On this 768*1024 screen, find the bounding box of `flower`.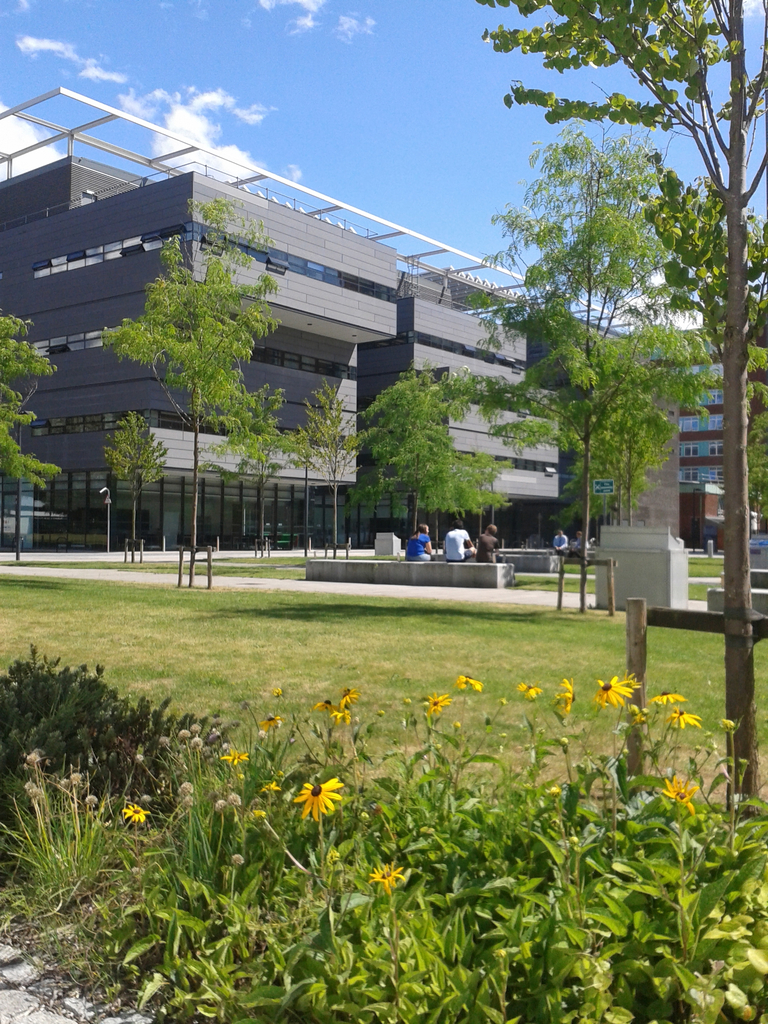
Bounding box: (x1=658, y1=778, x2=702, y2=815).
